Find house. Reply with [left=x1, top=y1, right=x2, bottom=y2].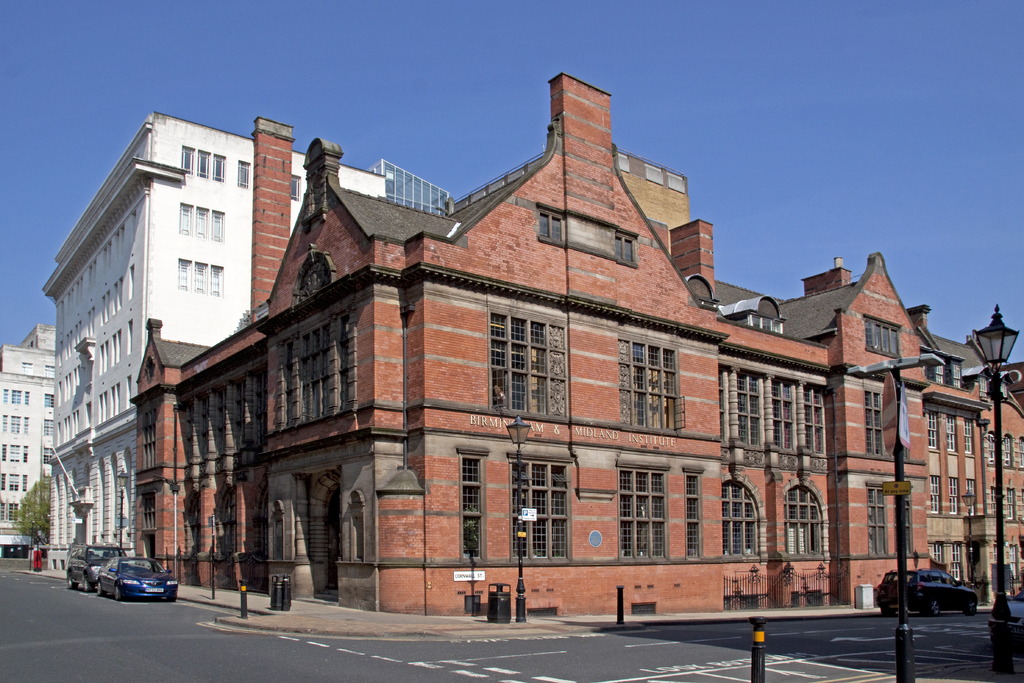
[left=127, top=68, right=1023, bottom=620].
